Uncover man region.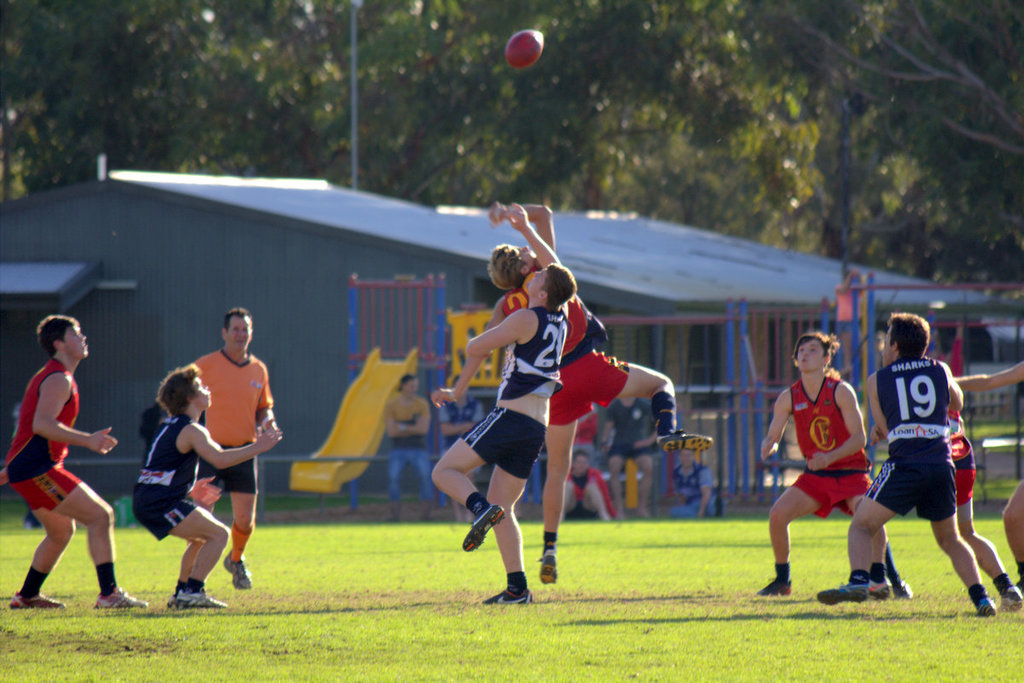
Uncovered: (802, 348, 1017, 612).
